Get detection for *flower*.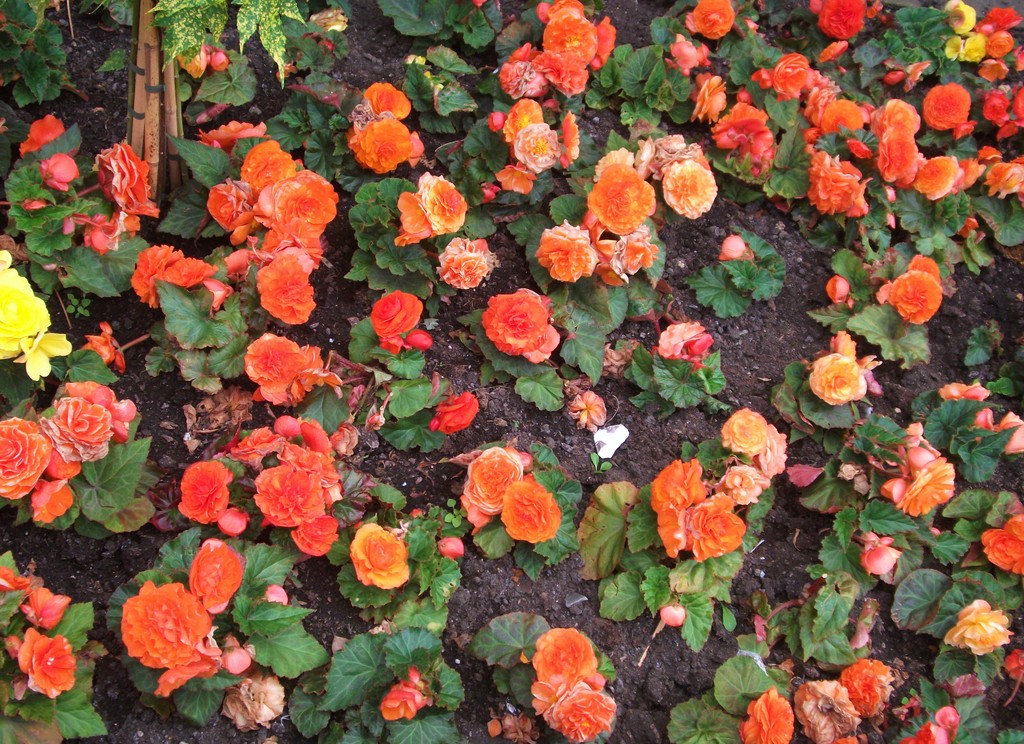
Detection: x1=232, y1=675, x2=282, y2=729.
